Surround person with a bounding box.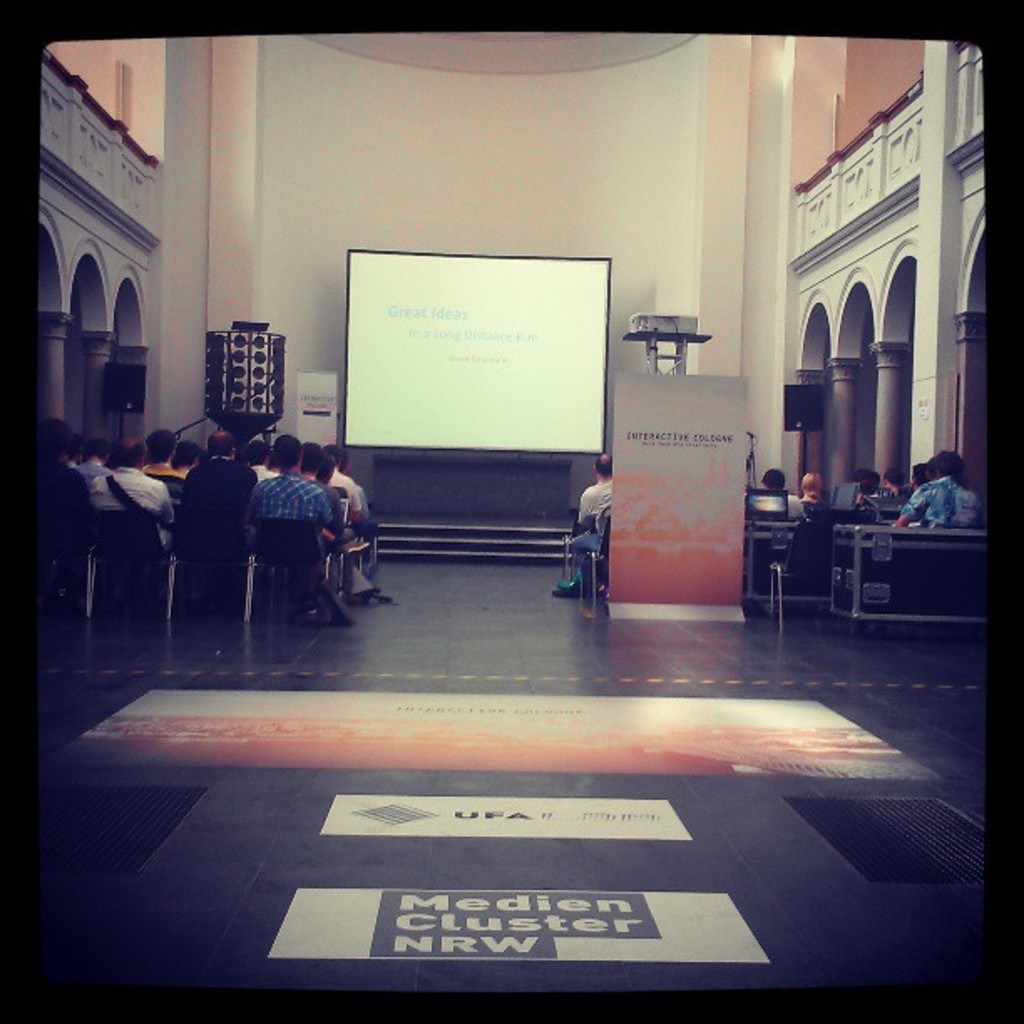
left=239, top=435, right=351, bottom=629.
